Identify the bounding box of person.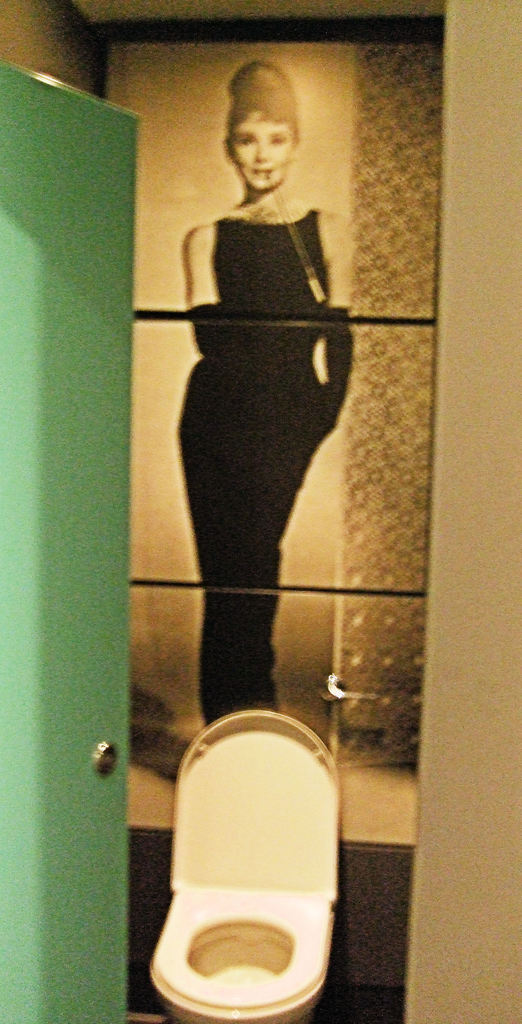
bbox=(175, 52, 356, 731).
